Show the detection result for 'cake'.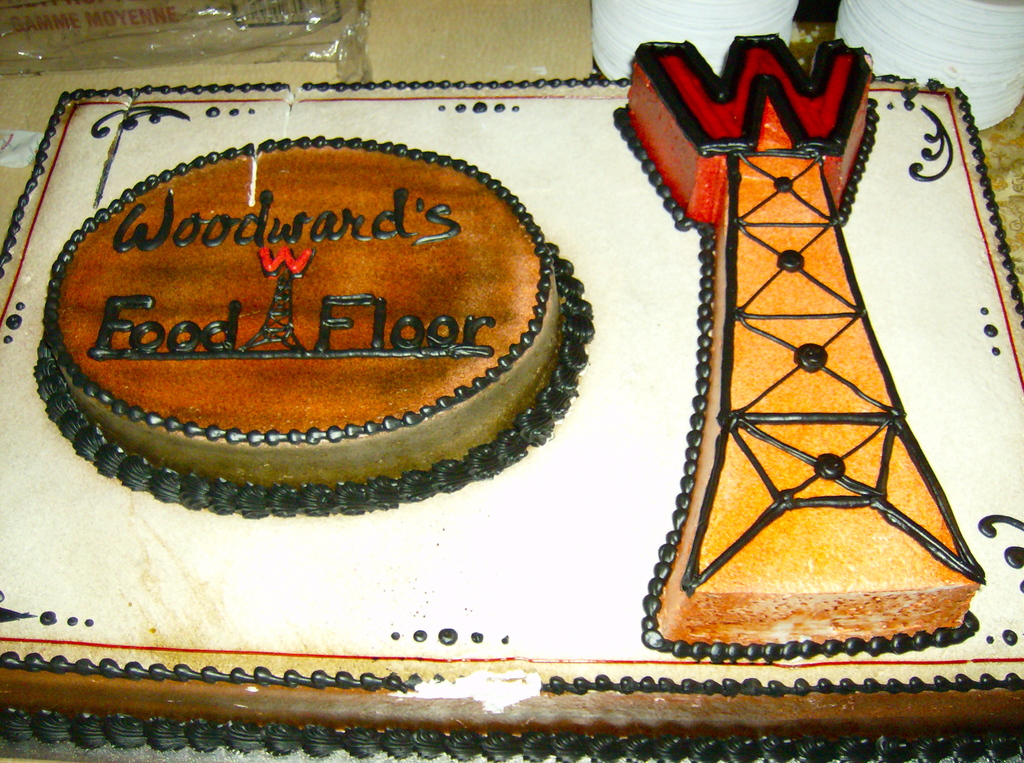
0:29:1023:762.
